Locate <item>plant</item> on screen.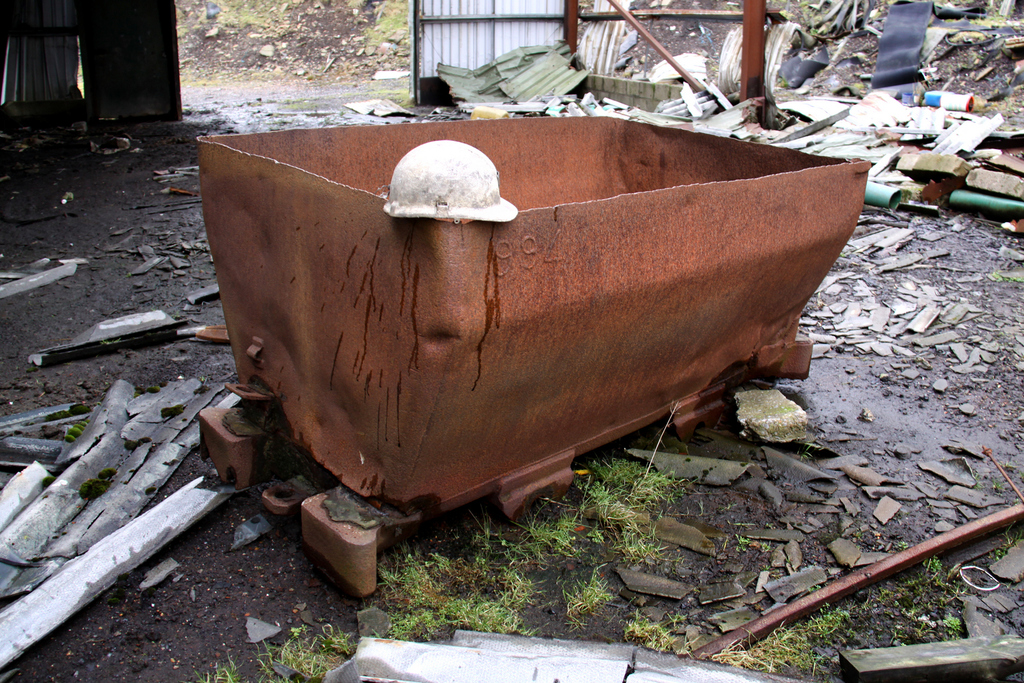
On screen at 383,84,413,110.
